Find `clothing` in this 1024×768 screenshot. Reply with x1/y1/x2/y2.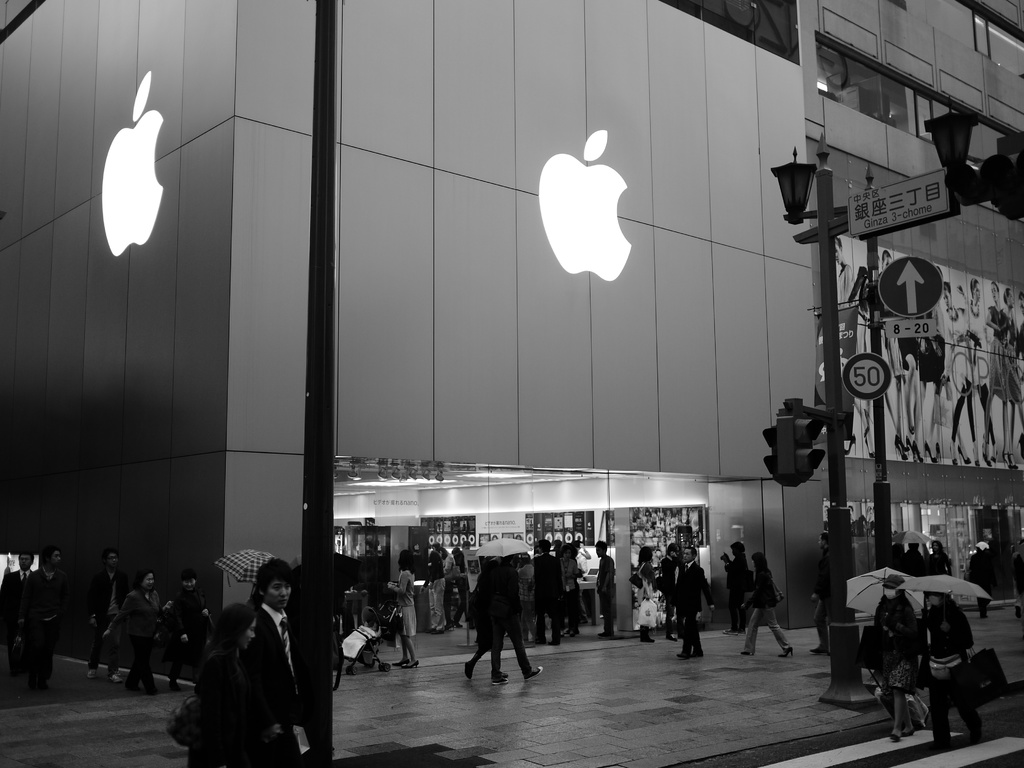
26/568/64/667.
